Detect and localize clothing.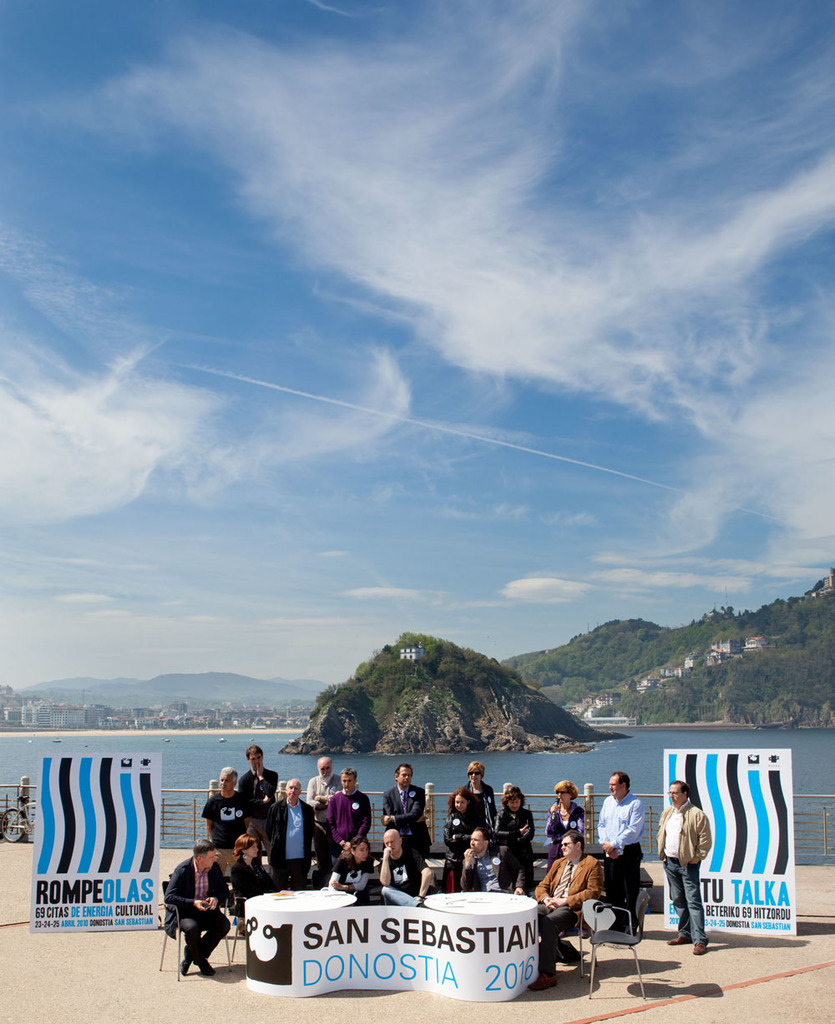
Localized at rect(591, 792, 648, 927).
